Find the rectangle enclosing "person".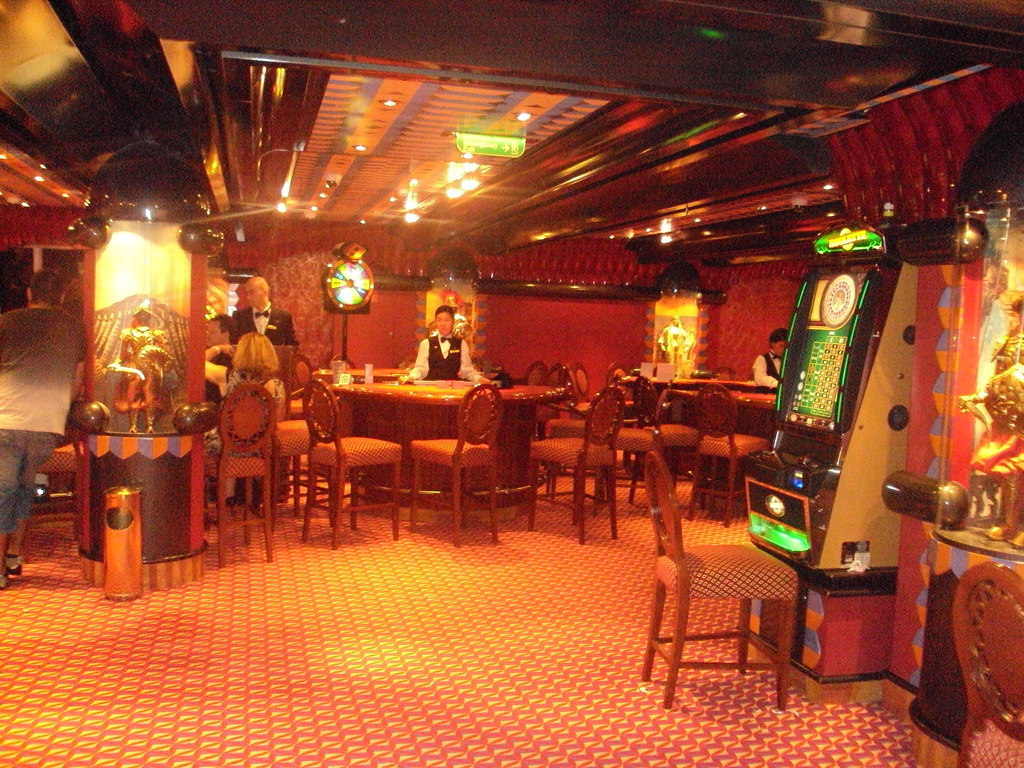
205,315,264,518.
